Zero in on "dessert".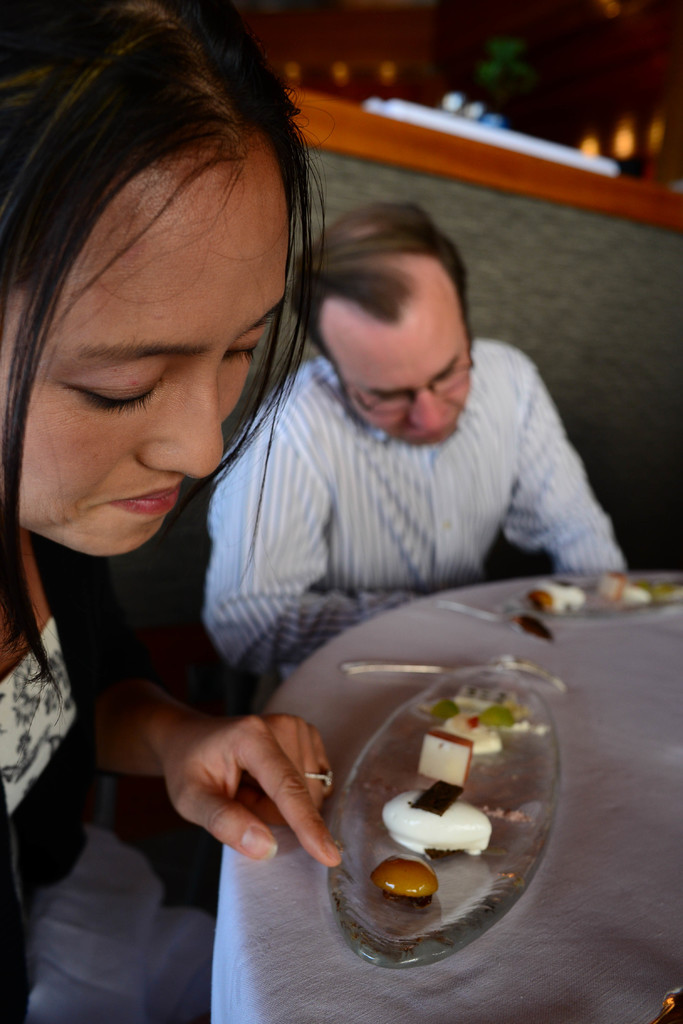
Zeroed in: 410, 735, 477, 794.
